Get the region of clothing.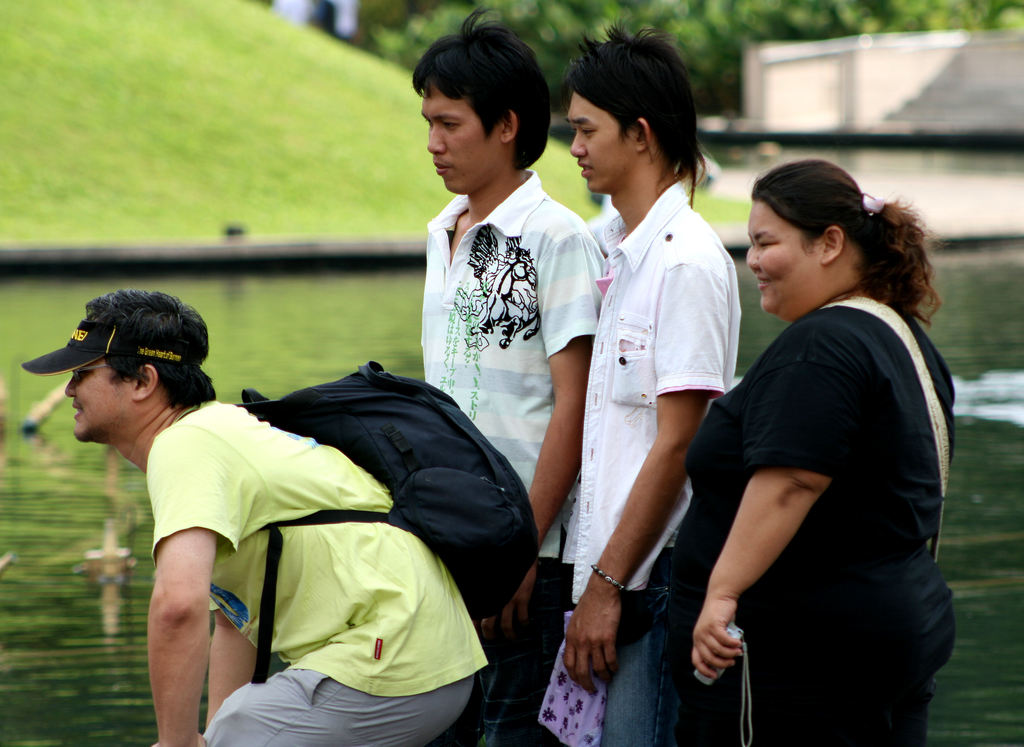
bbox=(424, 173, 598, 738).
